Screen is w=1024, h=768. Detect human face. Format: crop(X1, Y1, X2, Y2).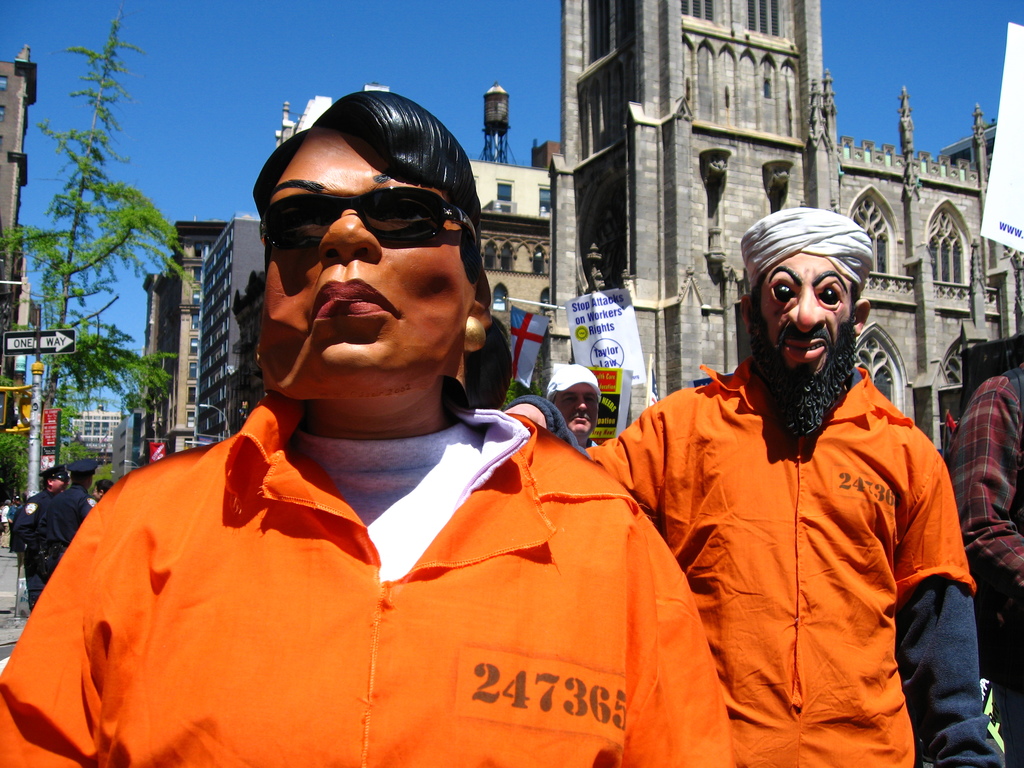
crop(555, 383, 600, 435).
